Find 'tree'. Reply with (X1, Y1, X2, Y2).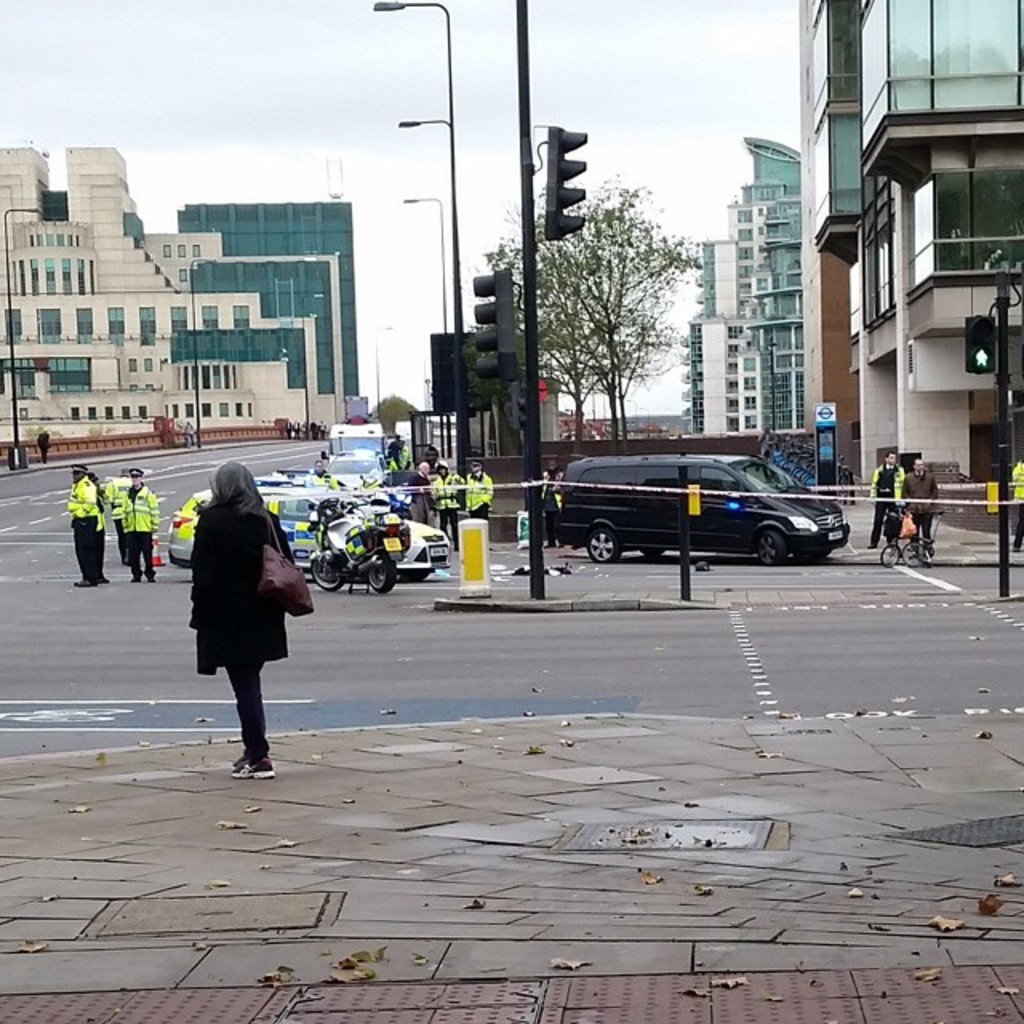
(502, 205, 750, 427).
